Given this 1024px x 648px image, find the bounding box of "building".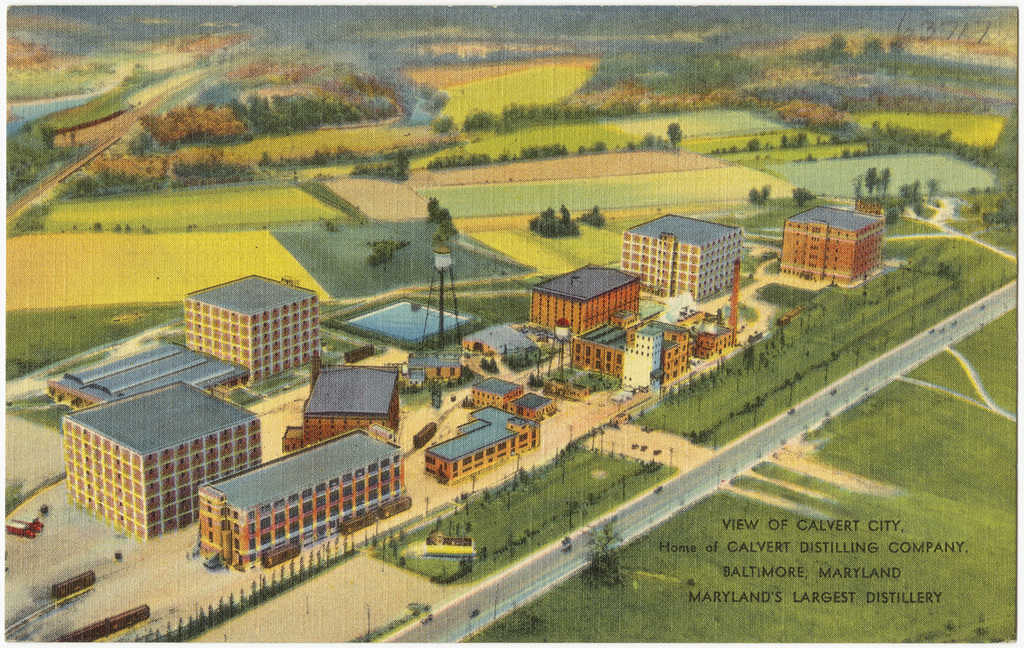
pyautogui.locateOnScreen(778, 201, 884, 291).
